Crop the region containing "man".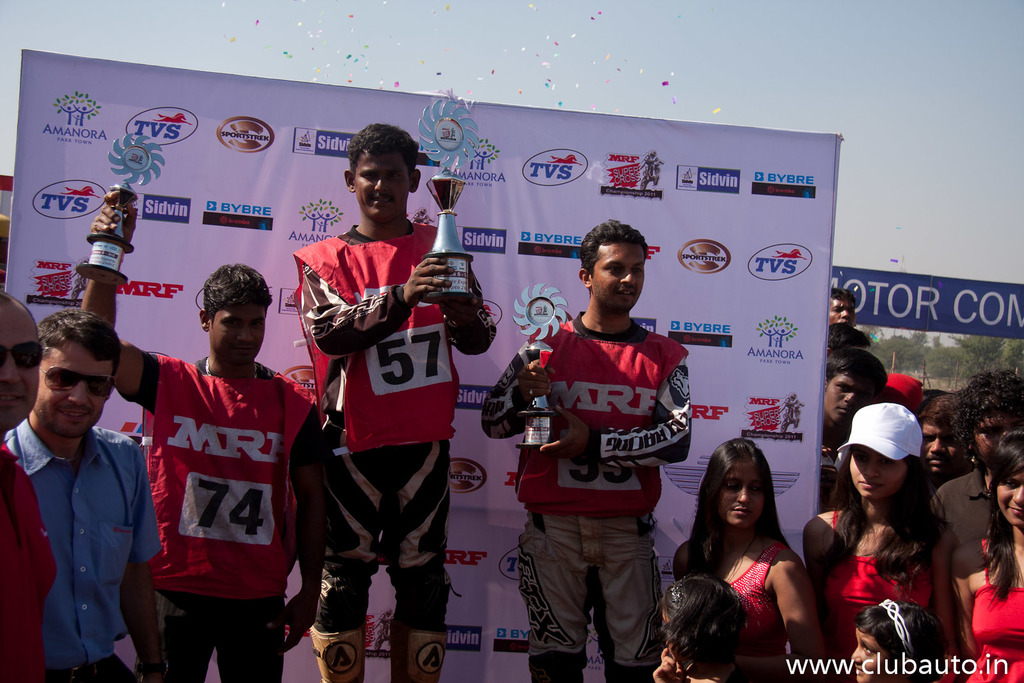
Crop region: 9:307:173:682.
